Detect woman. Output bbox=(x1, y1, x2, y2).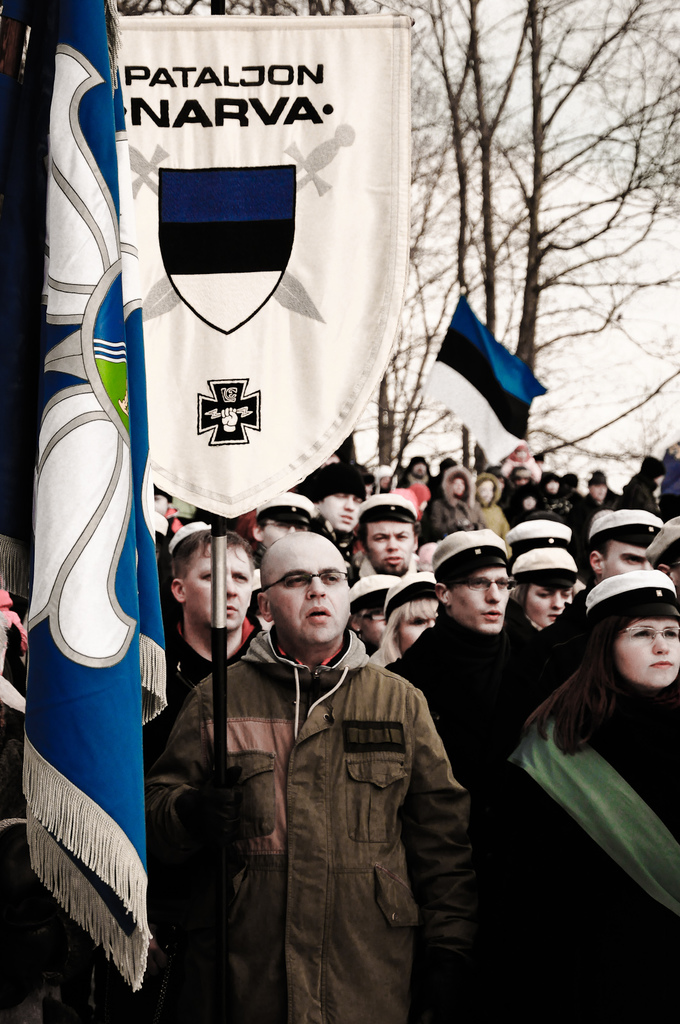
bbox=(373, 595, 445, 672).
